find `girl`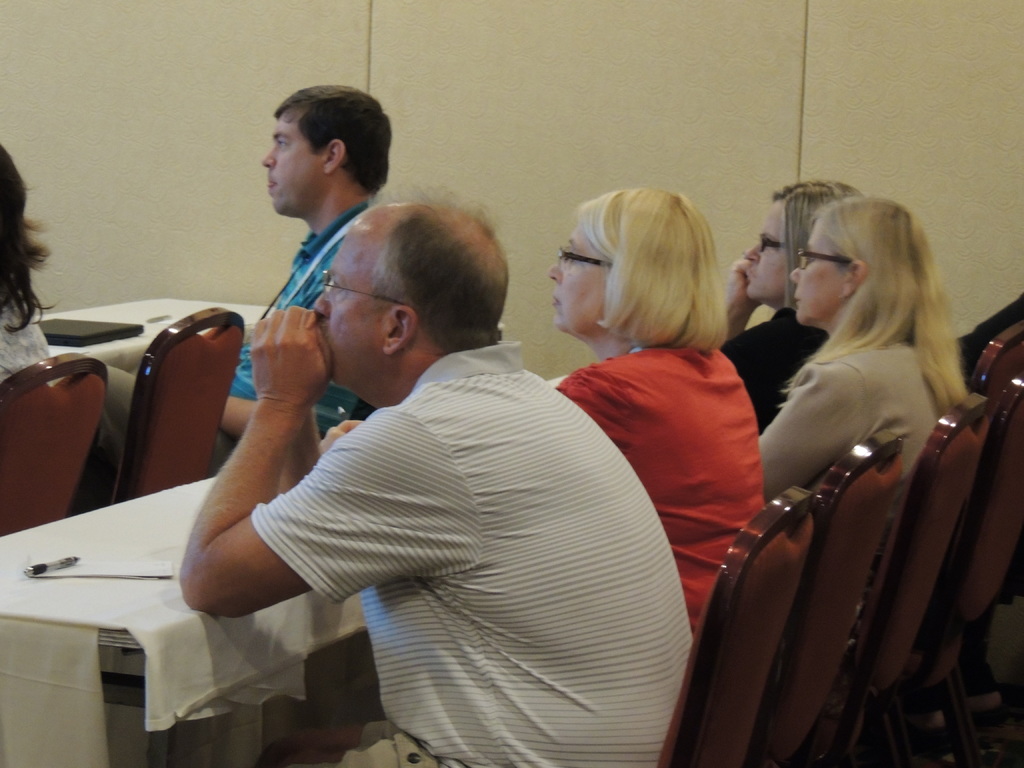
746,198,968,516
